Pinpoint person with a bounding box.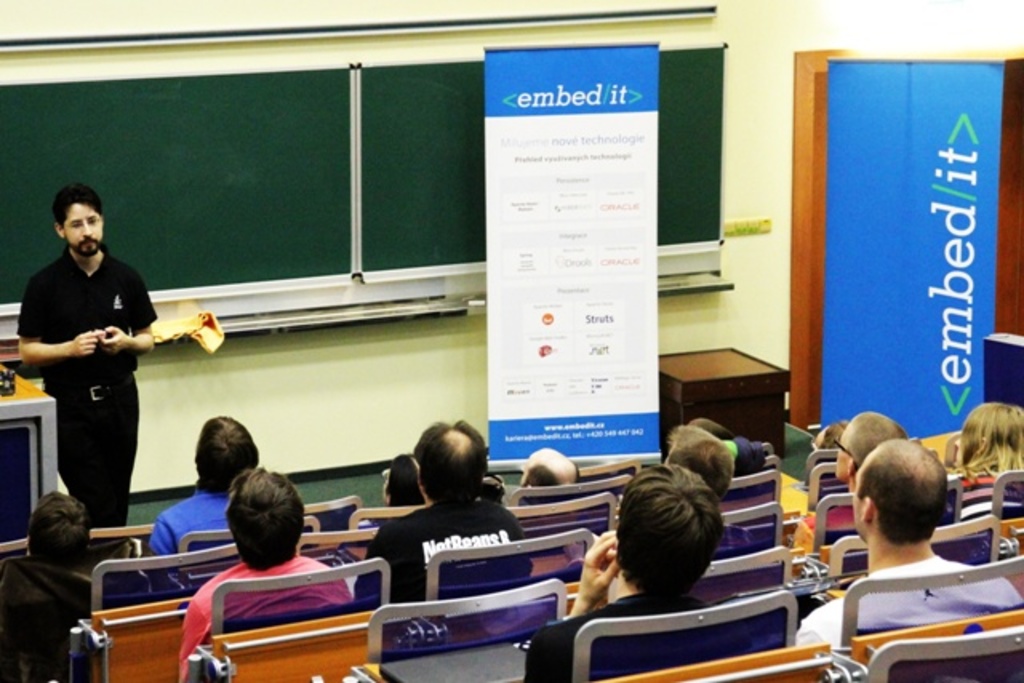
locate(358, 424, 536, 601).
